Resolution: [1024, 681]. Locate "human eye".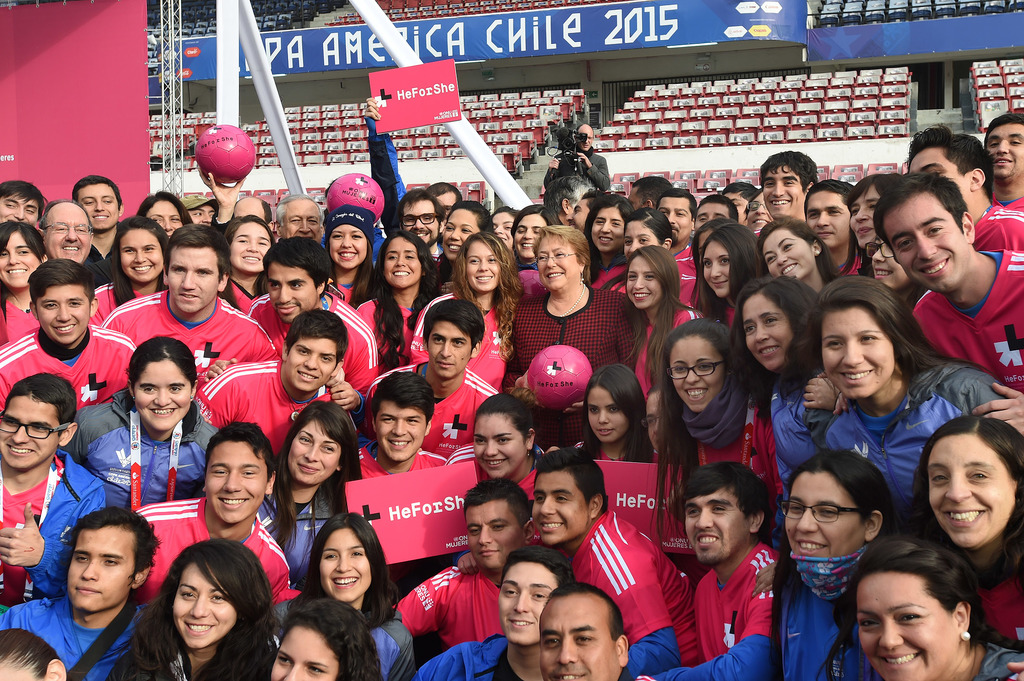
x1=487 y1=254 x2=496 y2=263.
